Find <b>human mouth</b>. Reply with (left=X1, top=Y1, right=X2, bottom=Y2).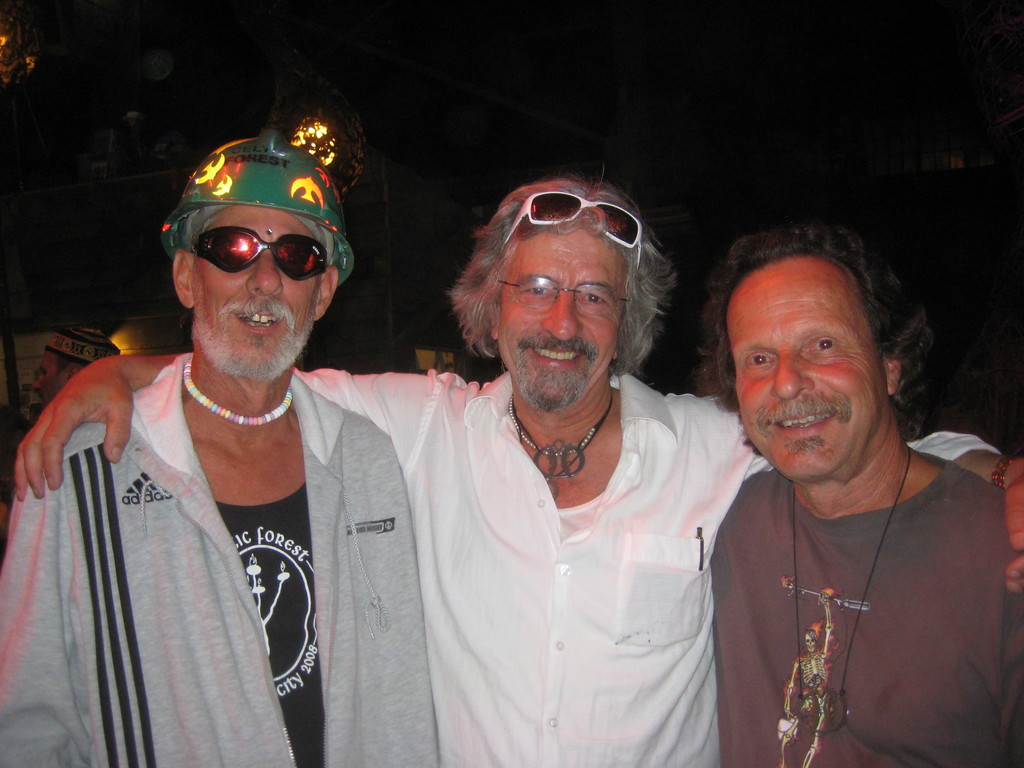
(left=232, top=303, right=280, bottom=333).
